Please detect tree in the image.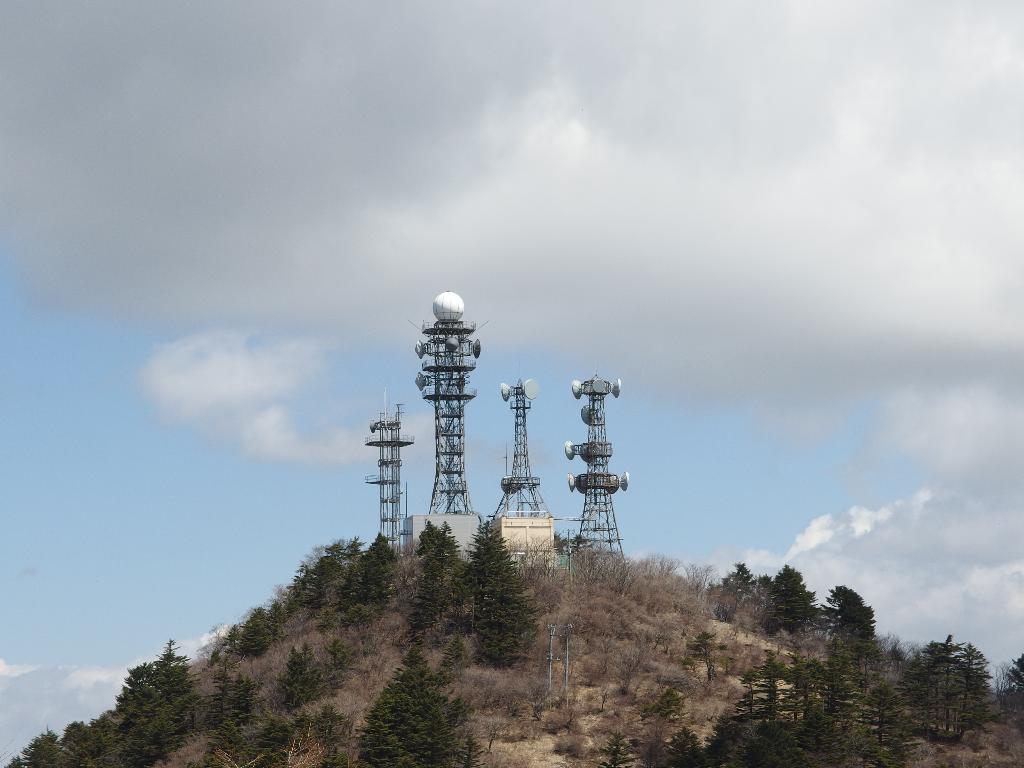
[333,532,370,616].
